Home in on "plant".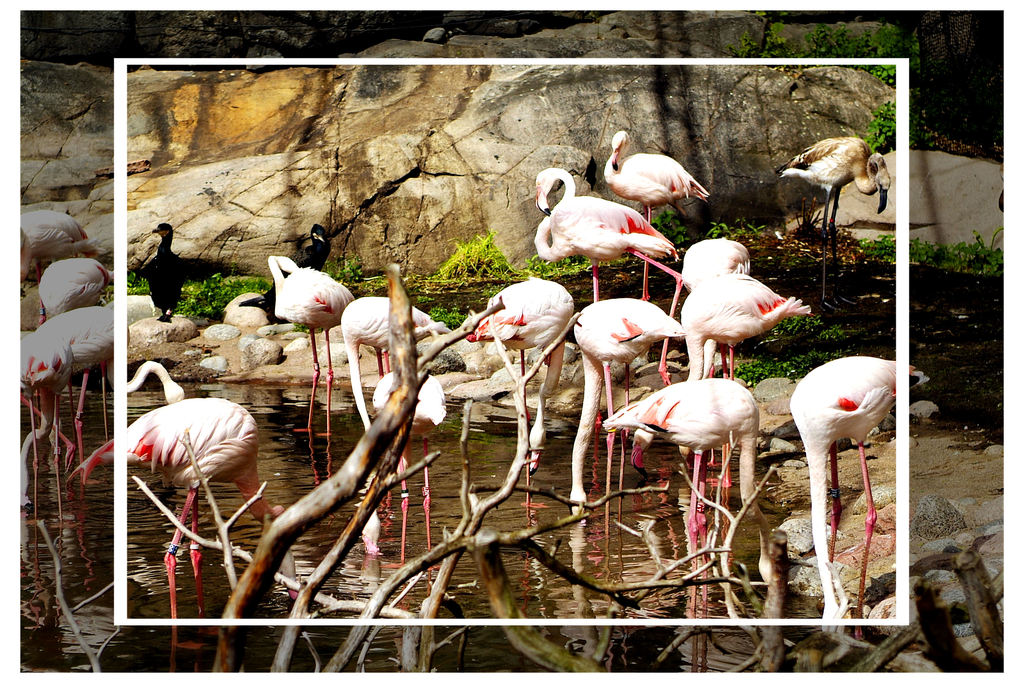
Homed in at {"left": 915, "top": 240, "right": 1005, "bottom": 282}.
